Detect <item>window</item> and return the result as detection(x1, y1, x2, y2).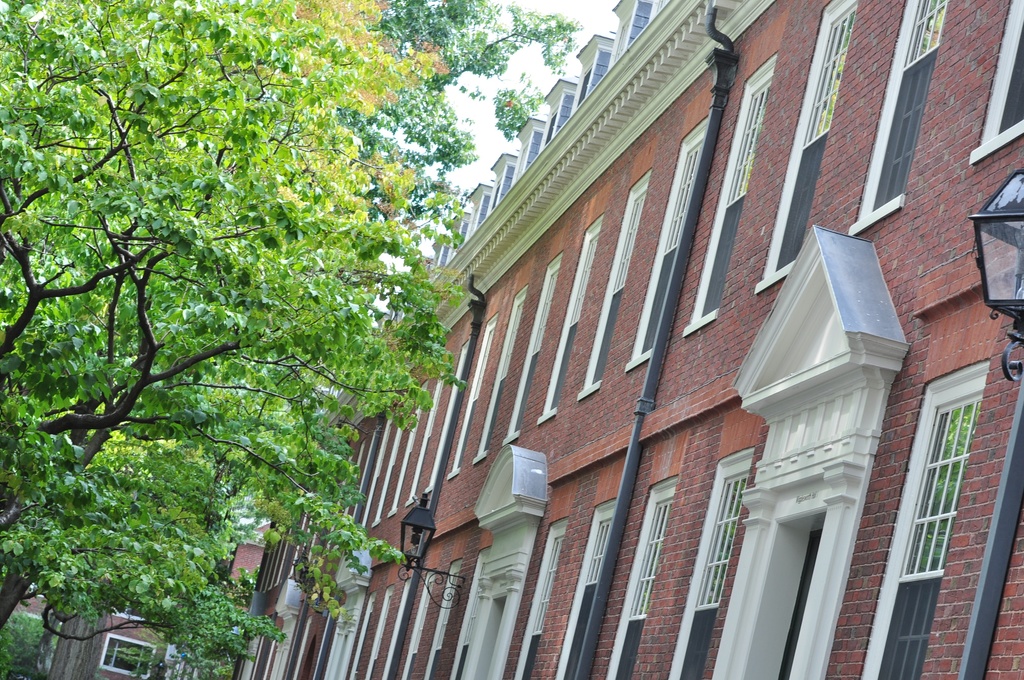
detection(449, 551, 489, 679).
